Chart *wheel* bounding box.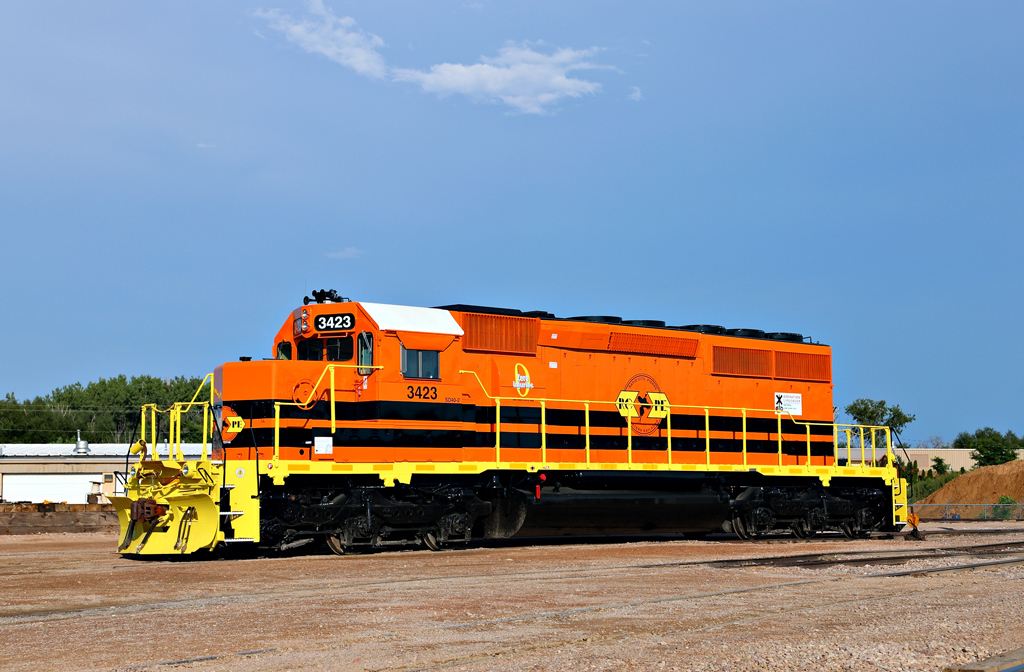
Charted: [731, 490, 767, 541].
